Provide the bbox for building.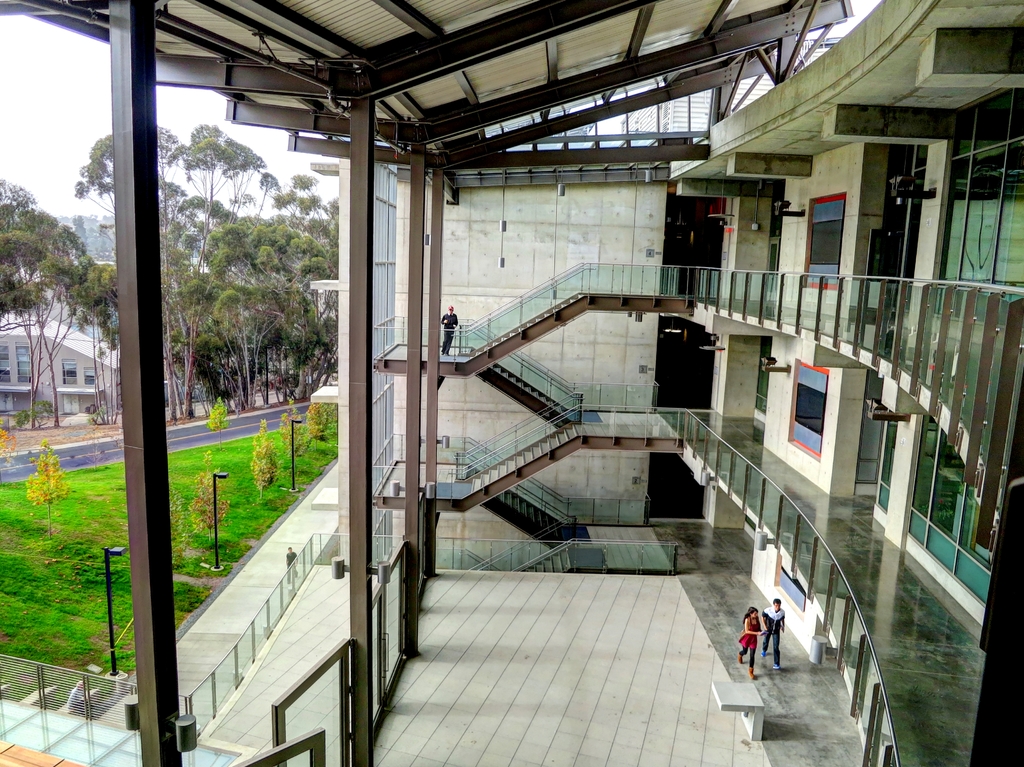
1,311,126,422.
